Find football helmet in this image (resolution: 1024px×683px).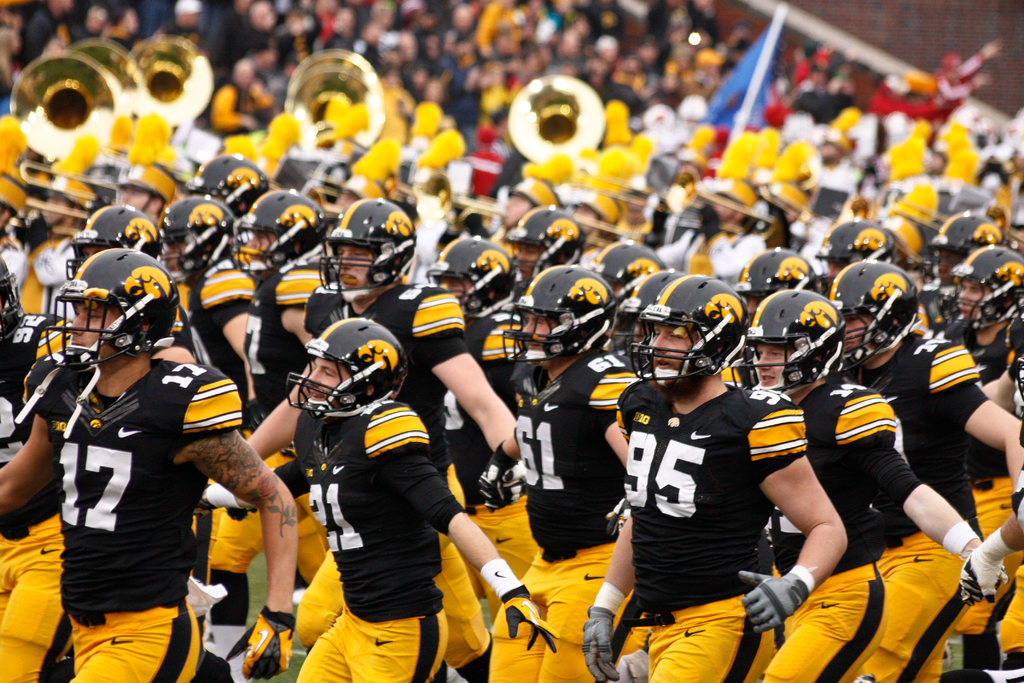
115, 158, 198, 211.
